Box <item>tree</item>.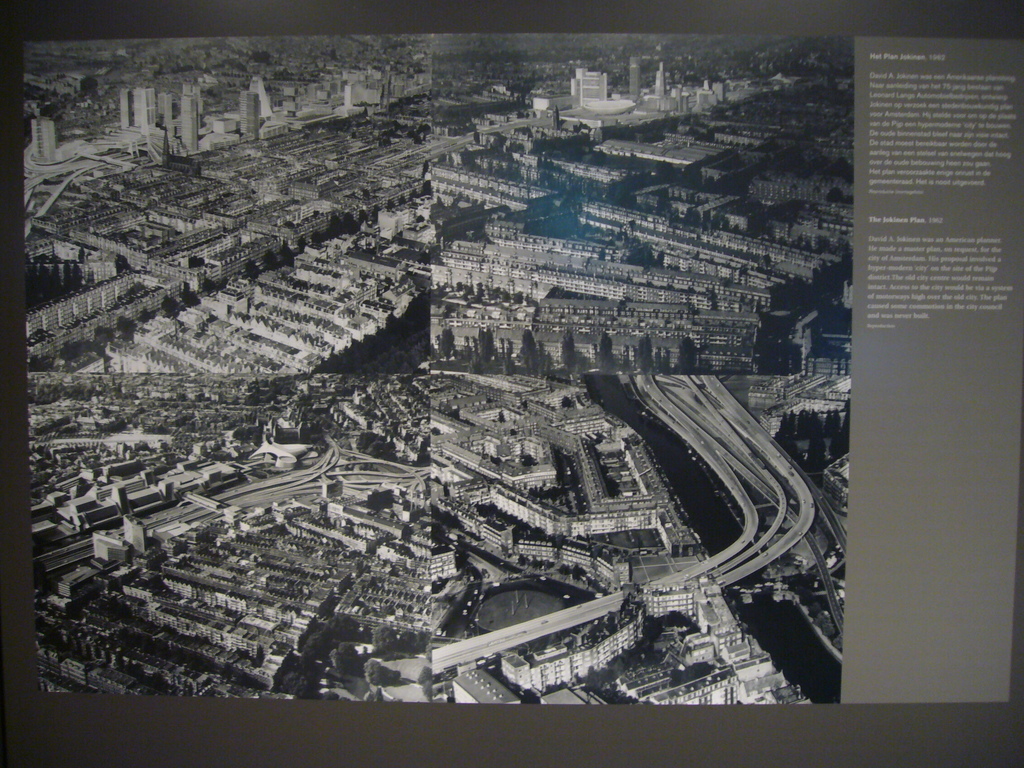
<bbox>642, 608, 699, 655</bbox>.
